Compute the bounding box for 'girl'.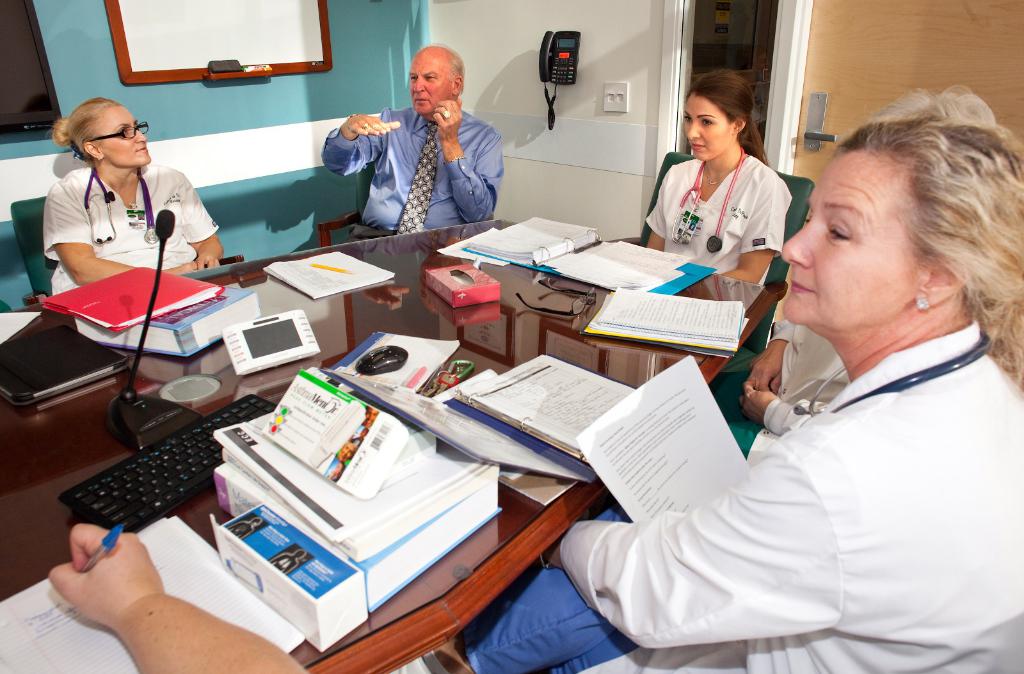
BBox(639, 68, 795, 293).
